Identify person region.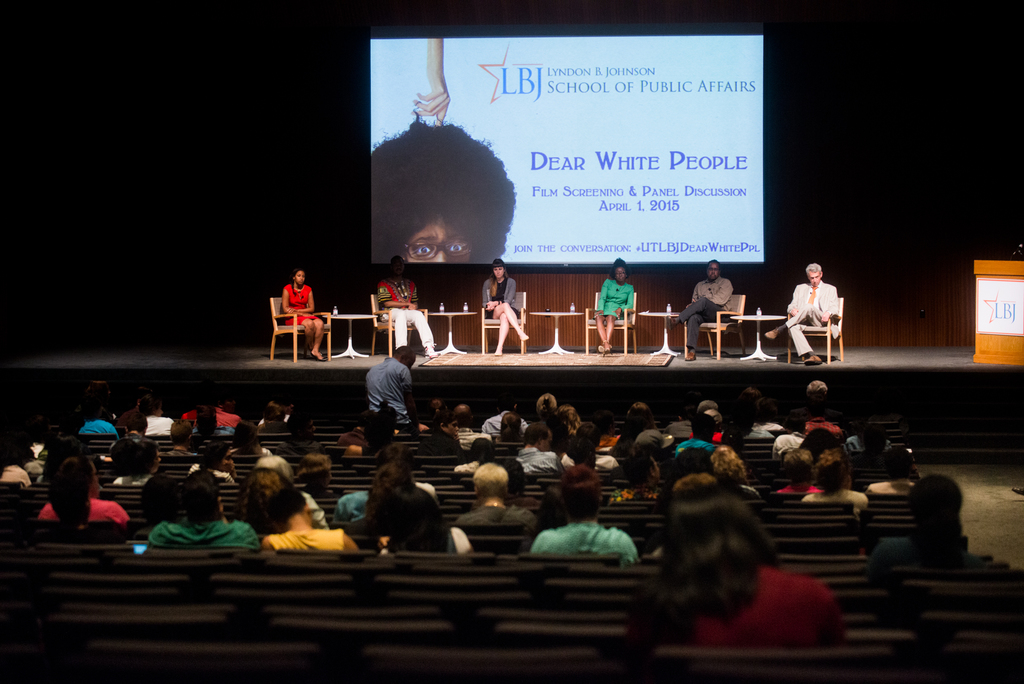
Region: BBox(867, 471, 981, 553).
